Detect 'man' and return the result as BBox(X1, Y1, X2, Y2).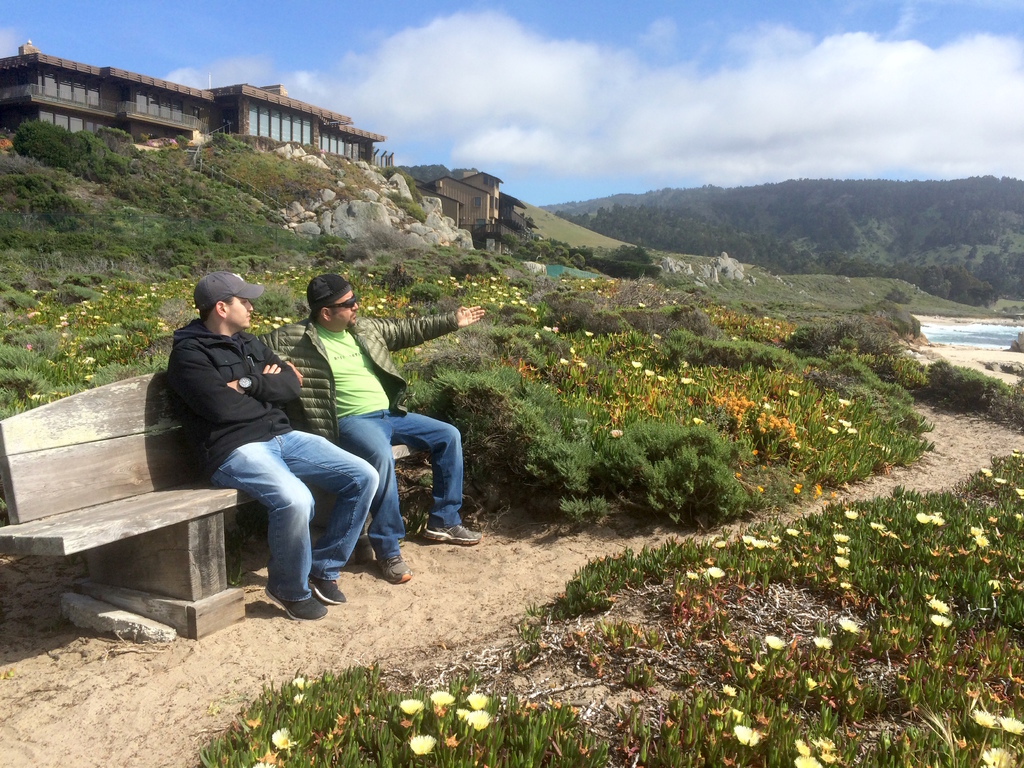
BBox(255, 271, 481, 581).
